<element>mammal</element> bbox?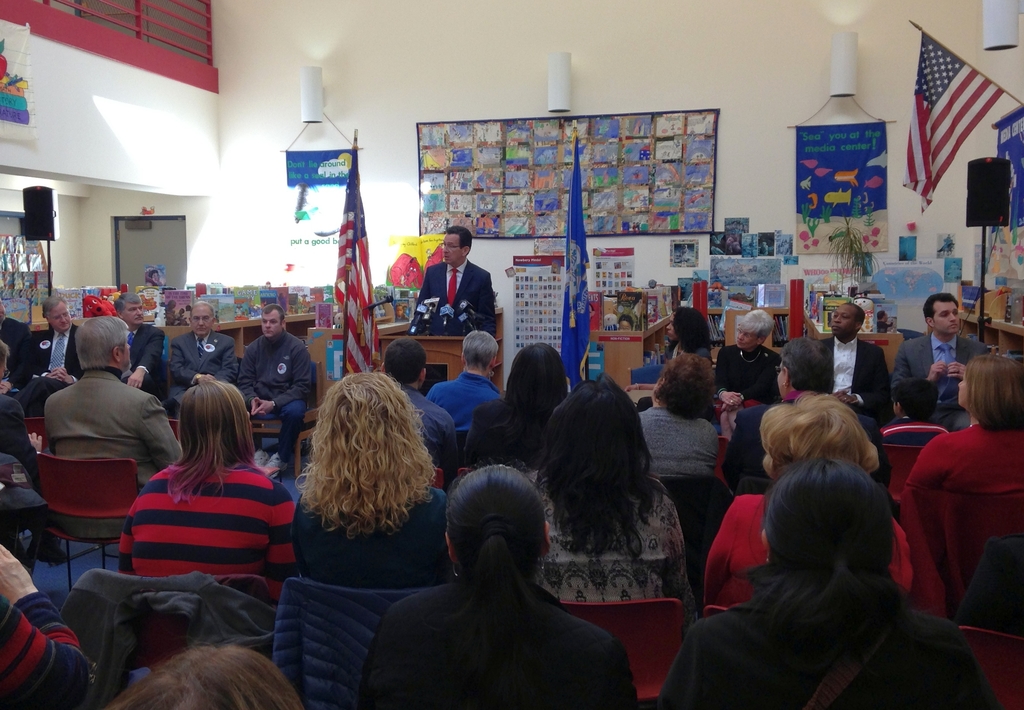
<bbox>0, 341, 51, 562</bbox>
